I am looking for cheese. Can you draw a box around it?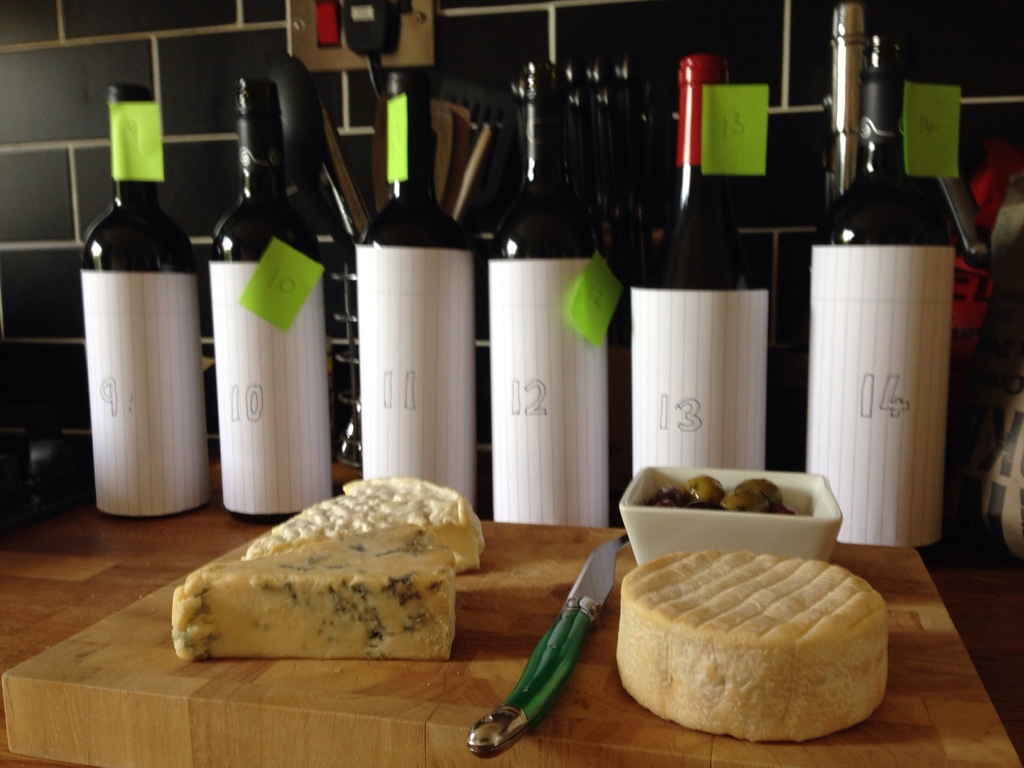
Sure, the bounding box is <box>614,547,888,740</box>.
